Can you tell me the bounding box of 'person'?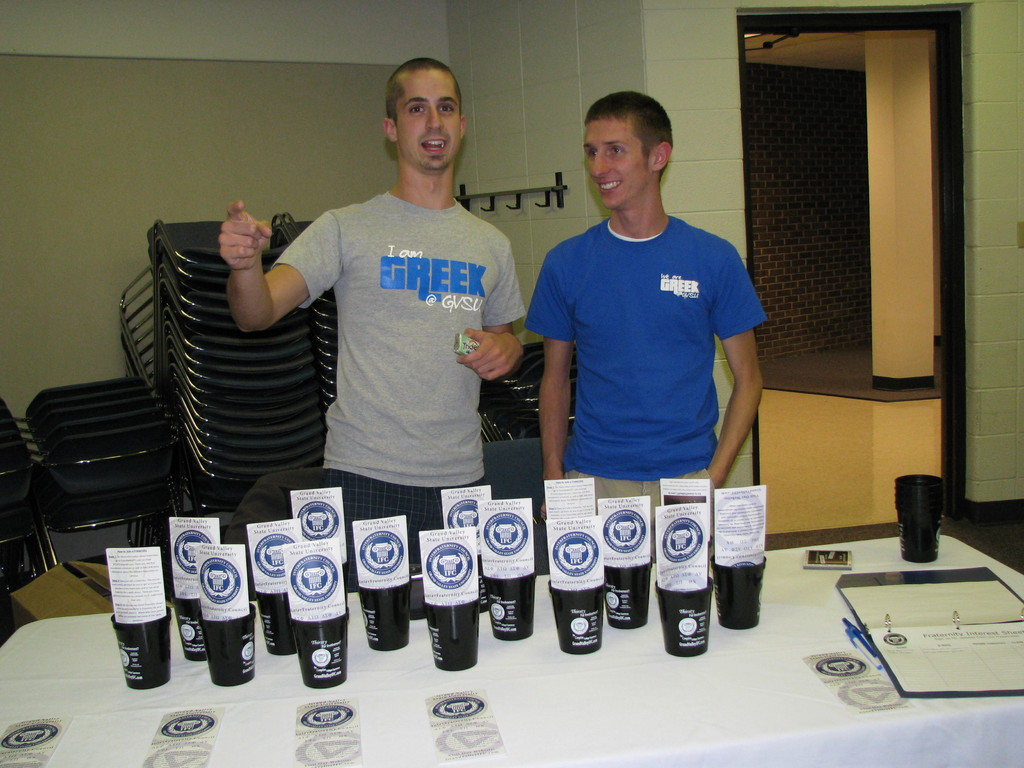
520, 86, 779, 556.
